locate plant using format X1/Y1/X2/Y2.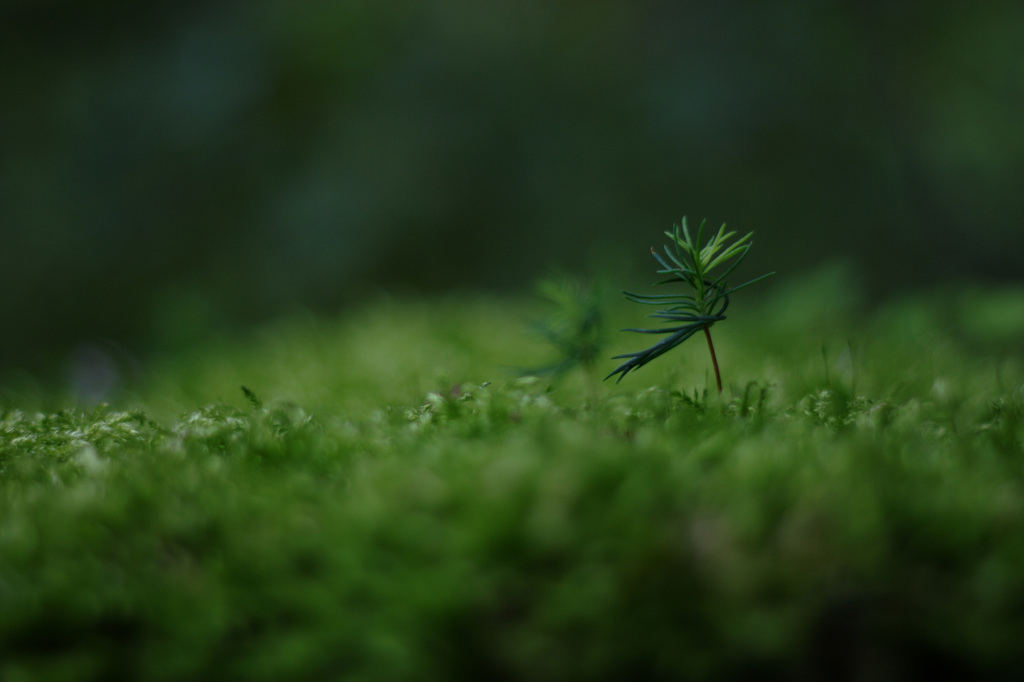
589/204/775/422.
